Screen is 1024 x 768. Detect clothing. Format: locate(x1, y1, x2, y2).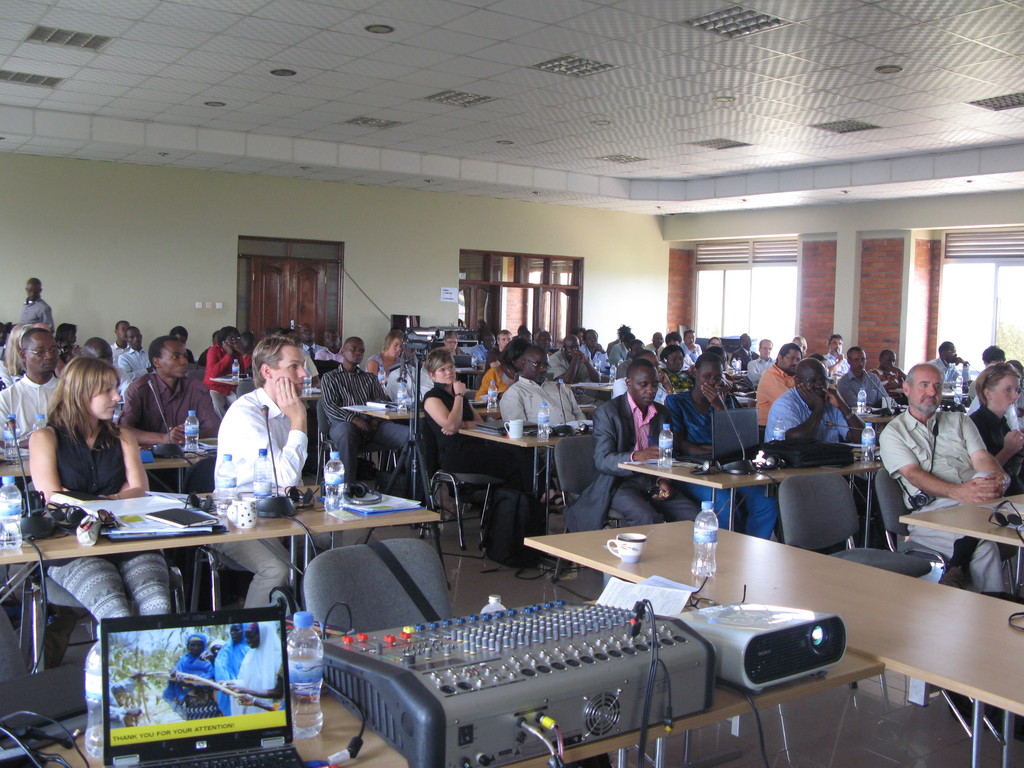
locate(878, 406, 1007, 594).
